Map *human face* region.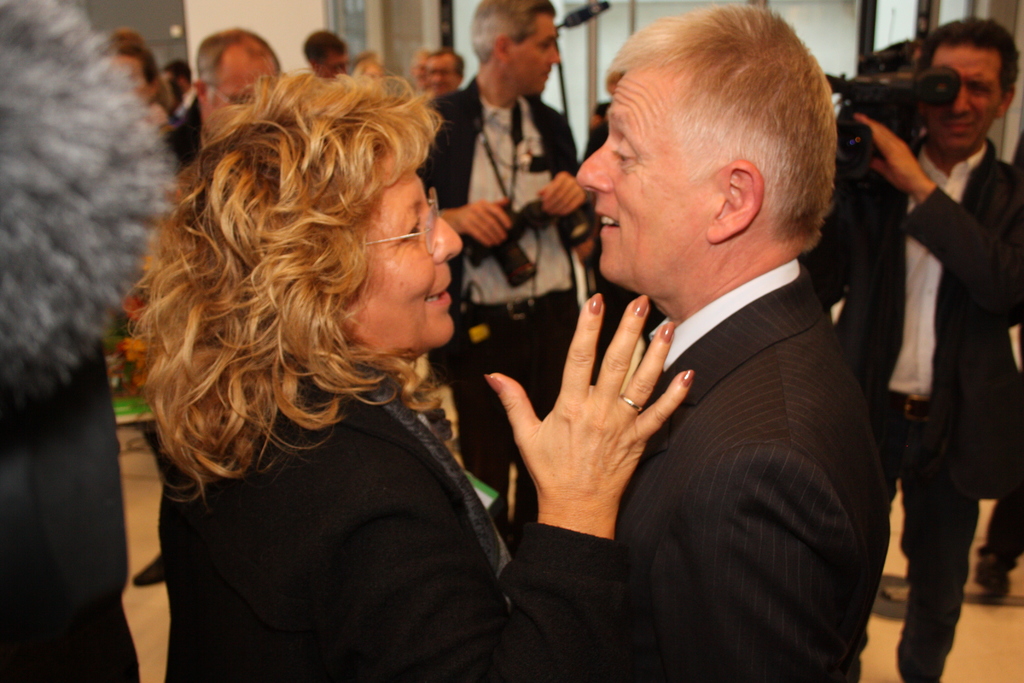
Mapped to (427,56,461,96).
